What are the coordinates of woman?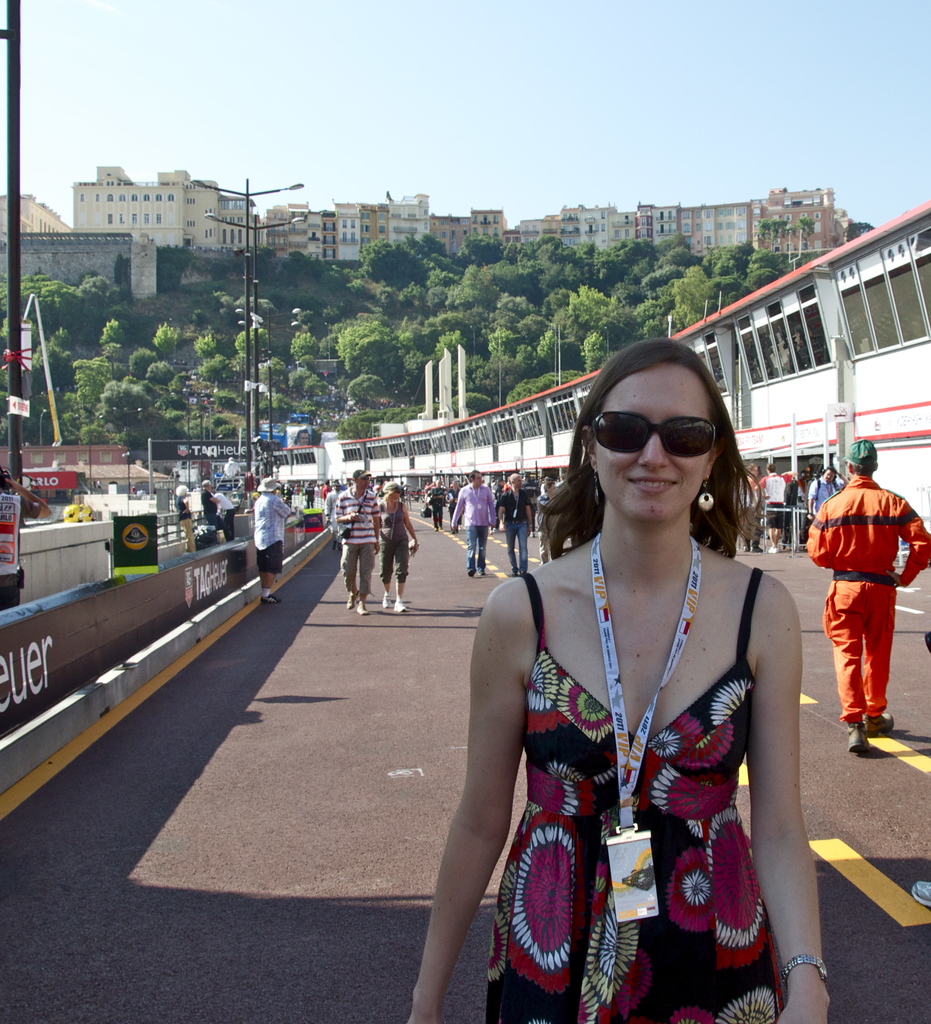
locate(379, 482, 420, 615).
